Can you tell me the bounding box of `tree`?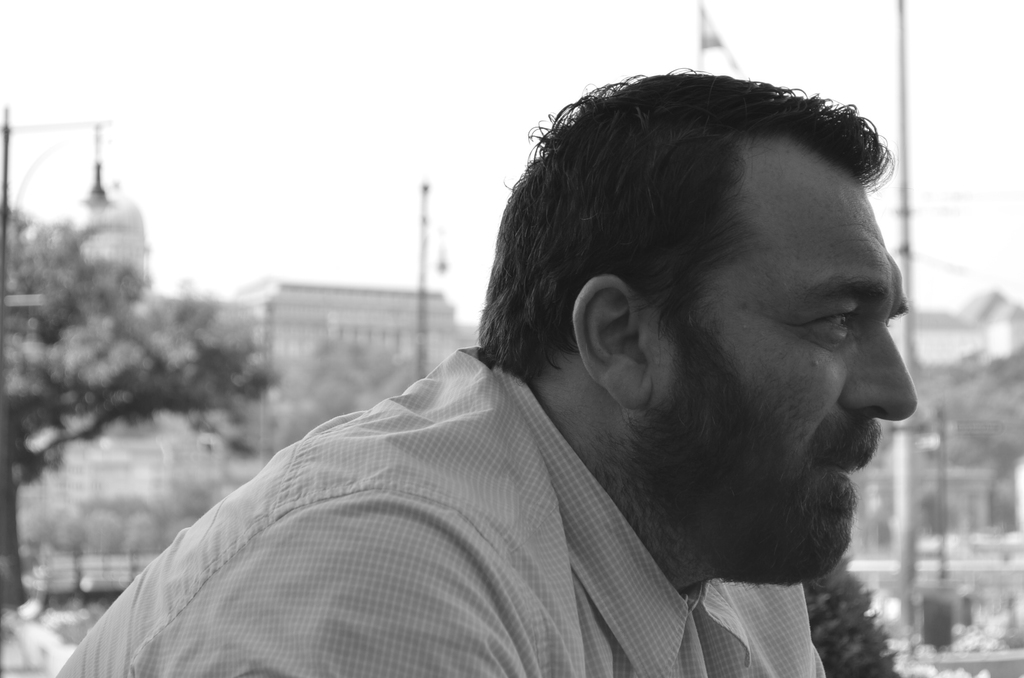
(left=799, top=558, right=908, bottom=677).
